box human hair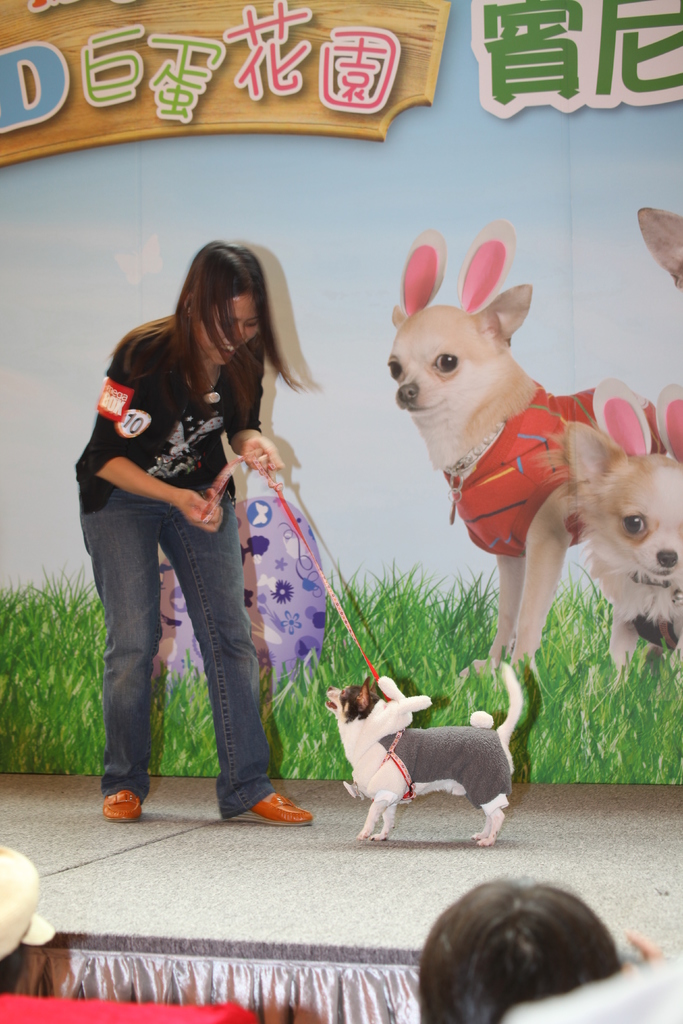
(418,877,618,1023)
